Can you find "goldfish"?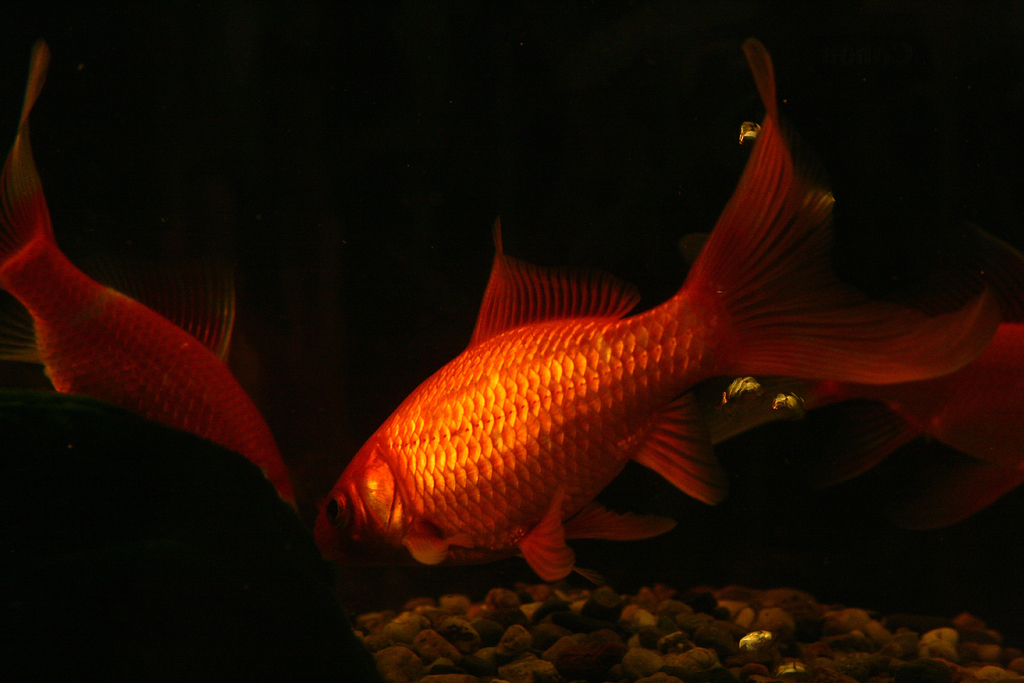
Yes, bounding box: detection(307, 59, 1000, 574).
